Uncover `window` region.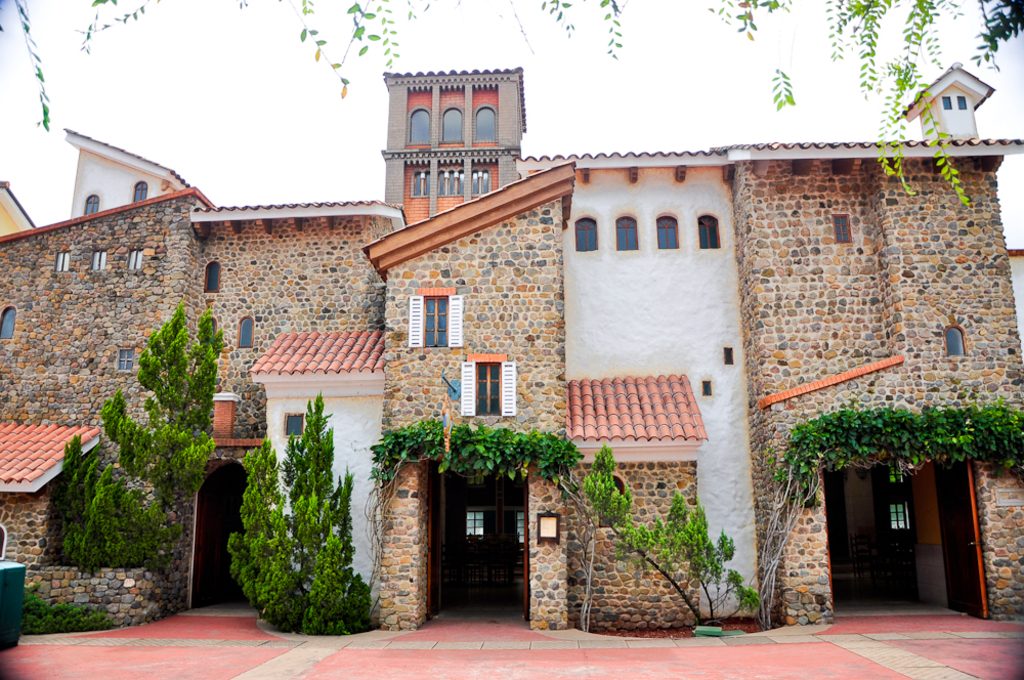
Uncovered: 137,179,148,201.
